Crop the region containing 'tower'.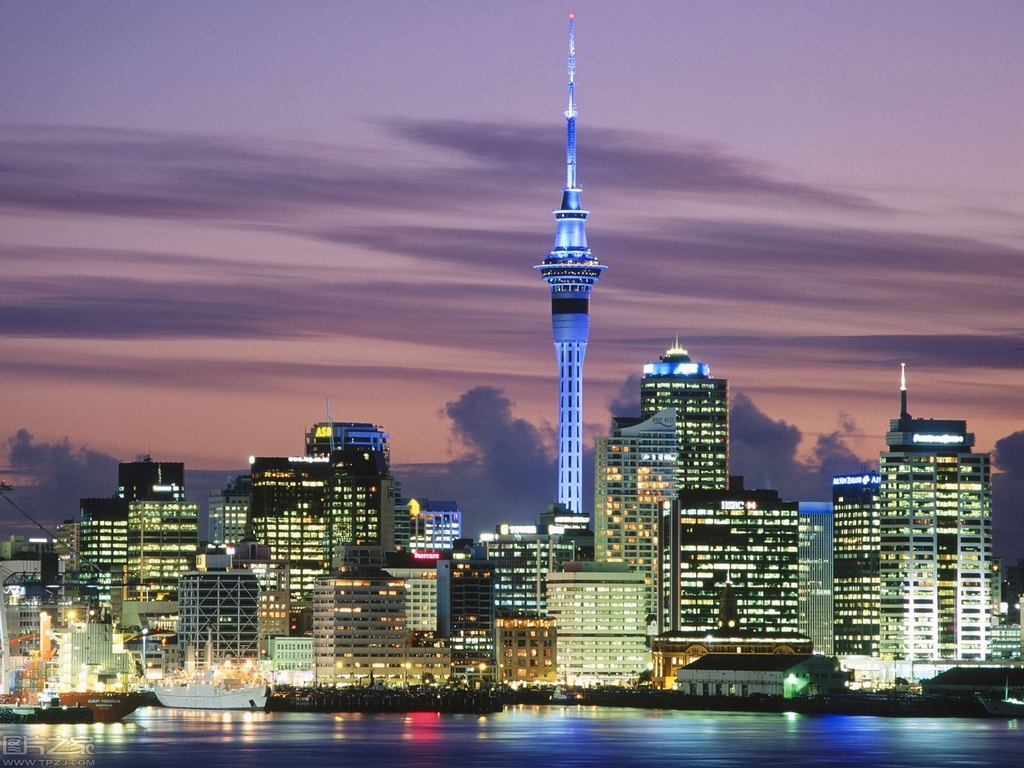
Crop region: (x1=523, y1=16, x2=622, y2=578).
